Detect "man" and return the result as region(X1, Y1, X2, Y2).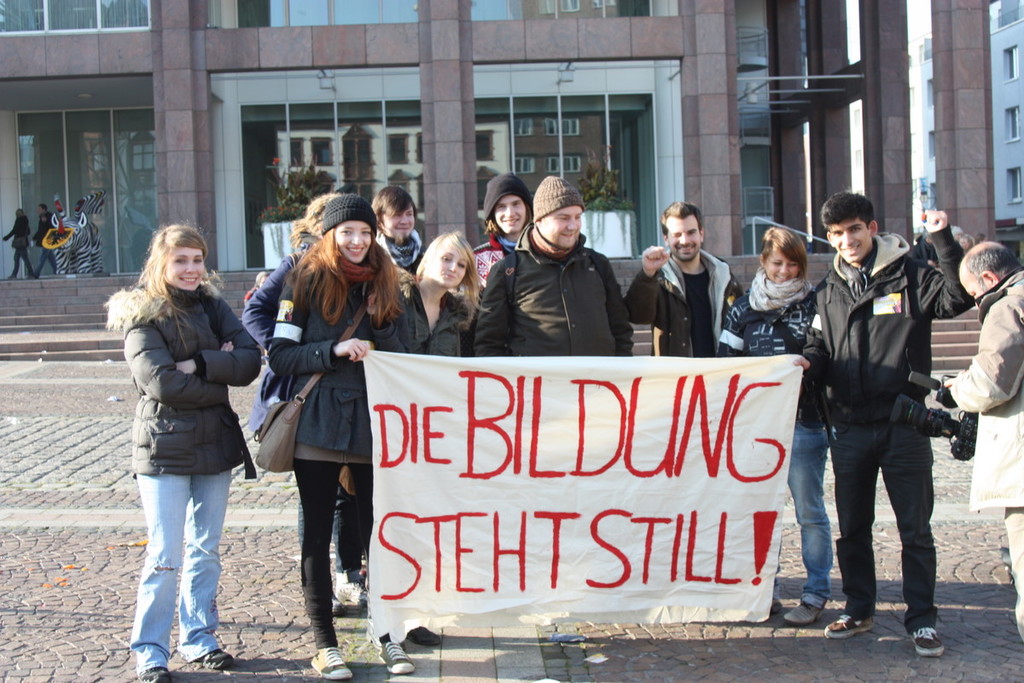
region(938, 241, 1023, 639).
